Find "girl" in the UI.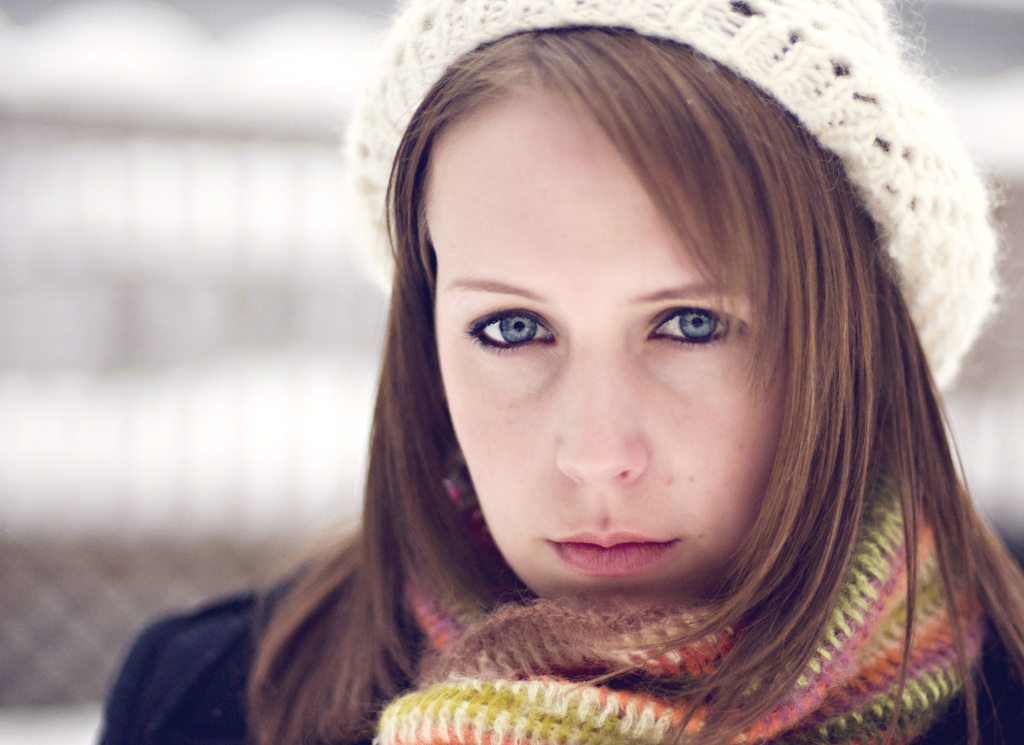
UI element at [90, 0, 1023, 744].
